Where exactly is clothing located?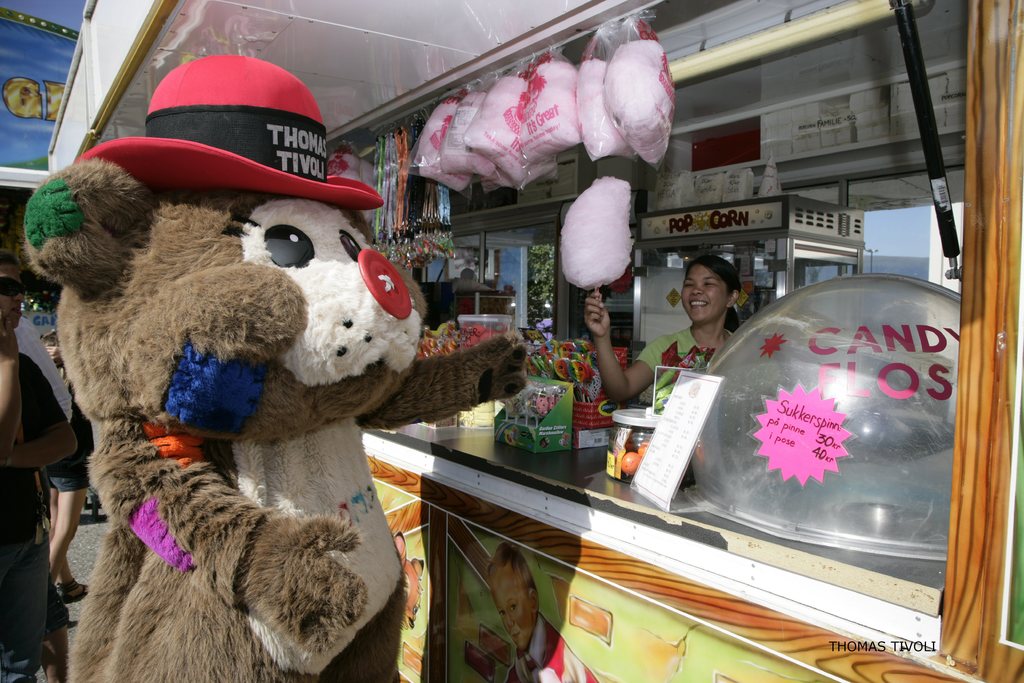
Its bounding box is {"left": 635, "top": 317, "right": 746, "bottom": 407}.
